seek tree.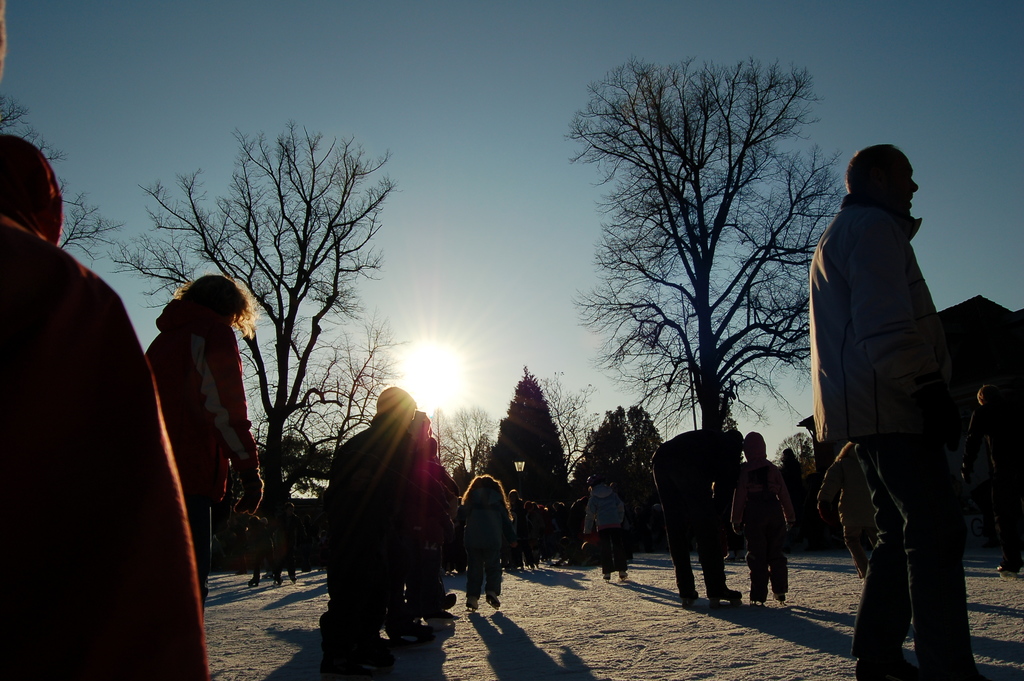
[x1=536, y1=366, x2=598, y2=480].
